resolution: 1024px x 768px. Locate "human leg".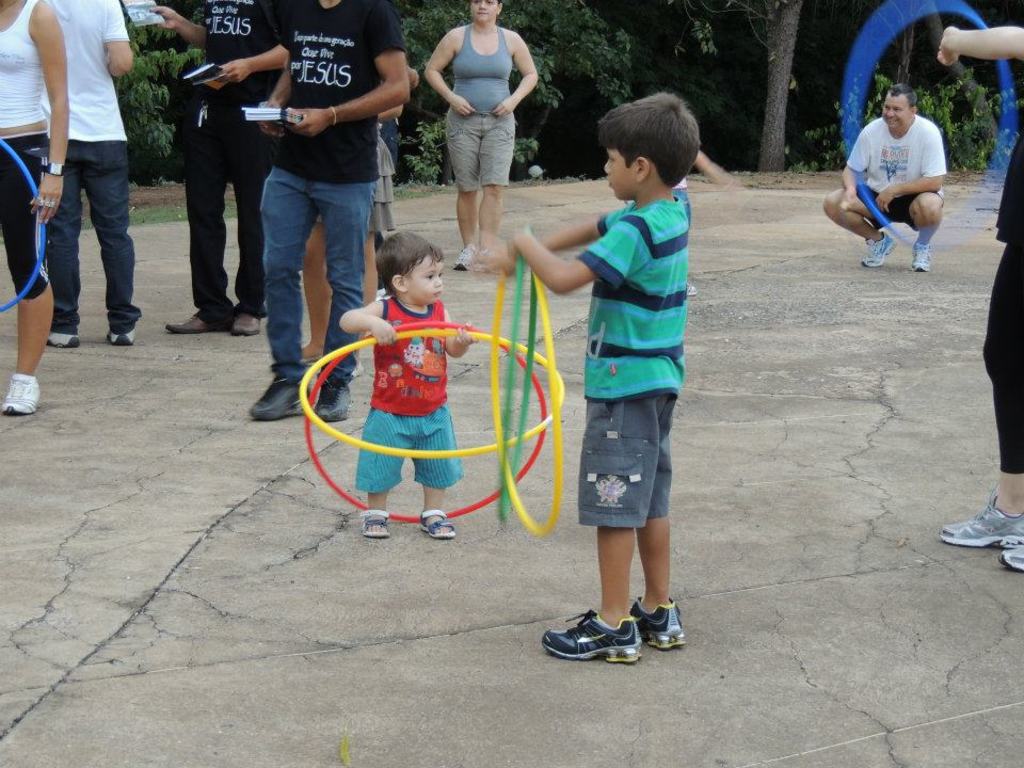
x1=896 y1=187 x2=943 y2=271.
